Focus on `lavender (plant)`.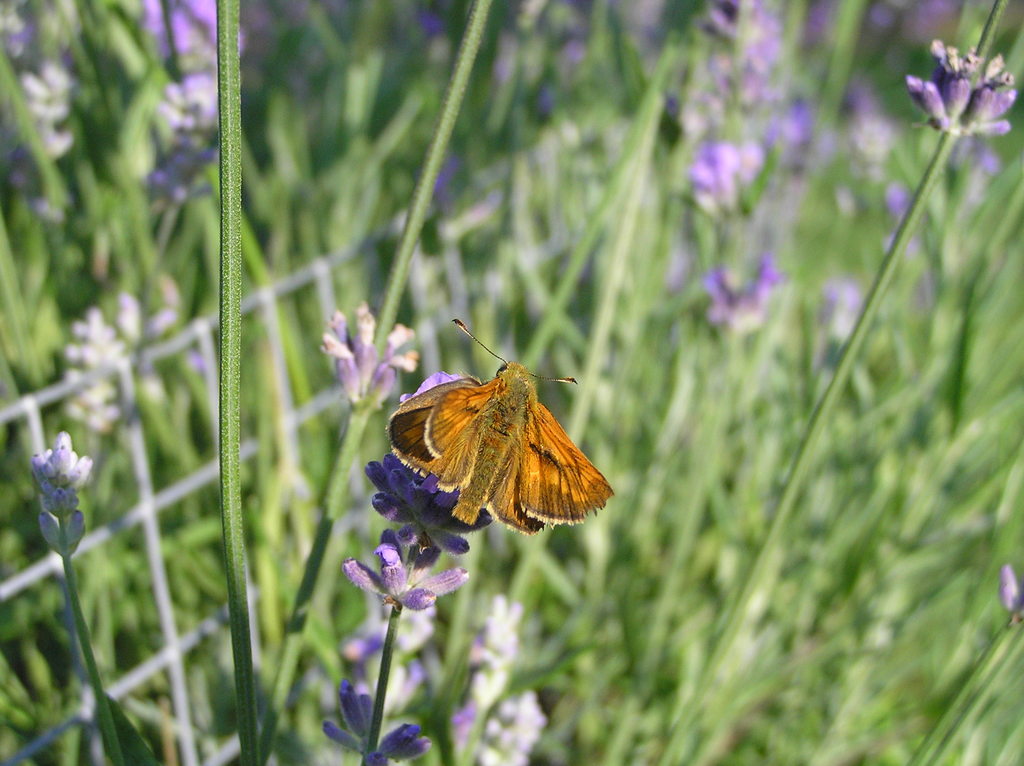
Focused at x1=59 y1=314 x2=142 y2=477.
